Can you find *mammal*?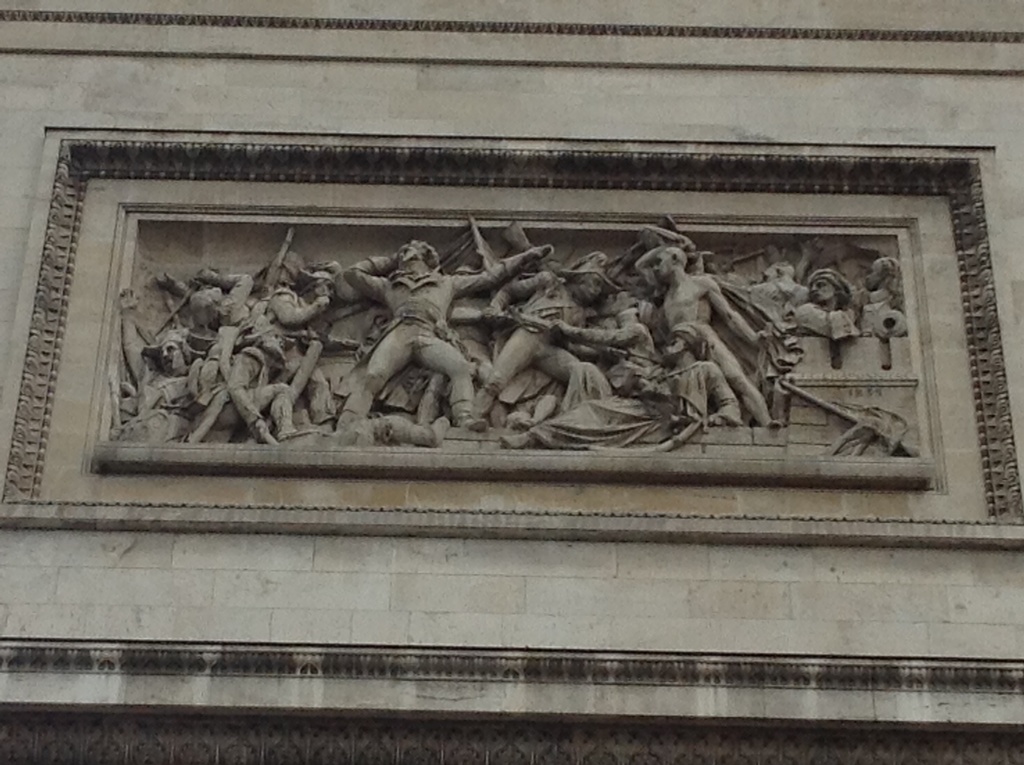
Yes, bounding box: 337, 238, 553, 431.
